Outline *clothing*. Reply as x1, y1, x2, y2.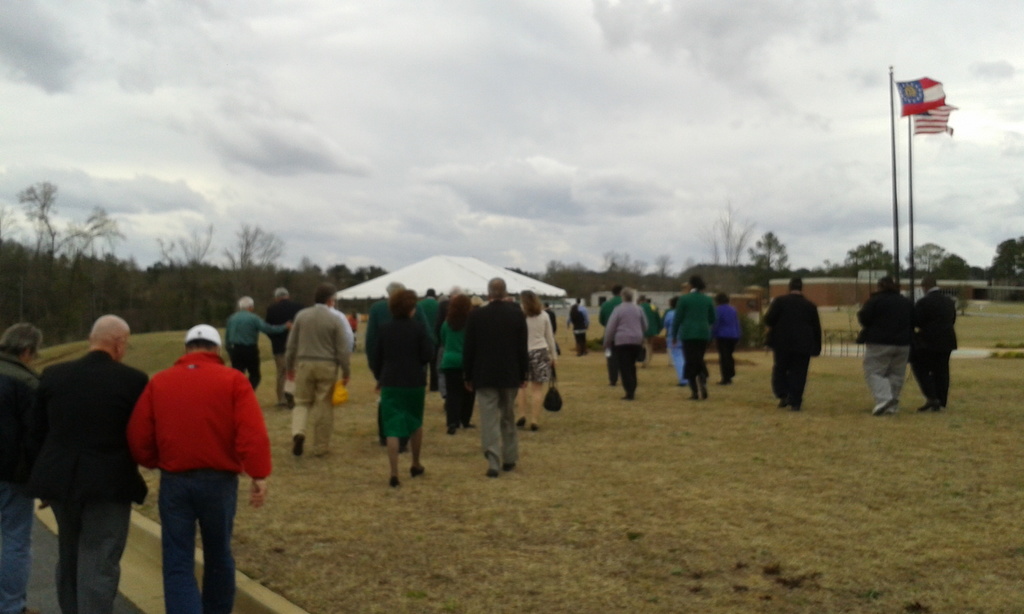
714, 295, 739, 383.
